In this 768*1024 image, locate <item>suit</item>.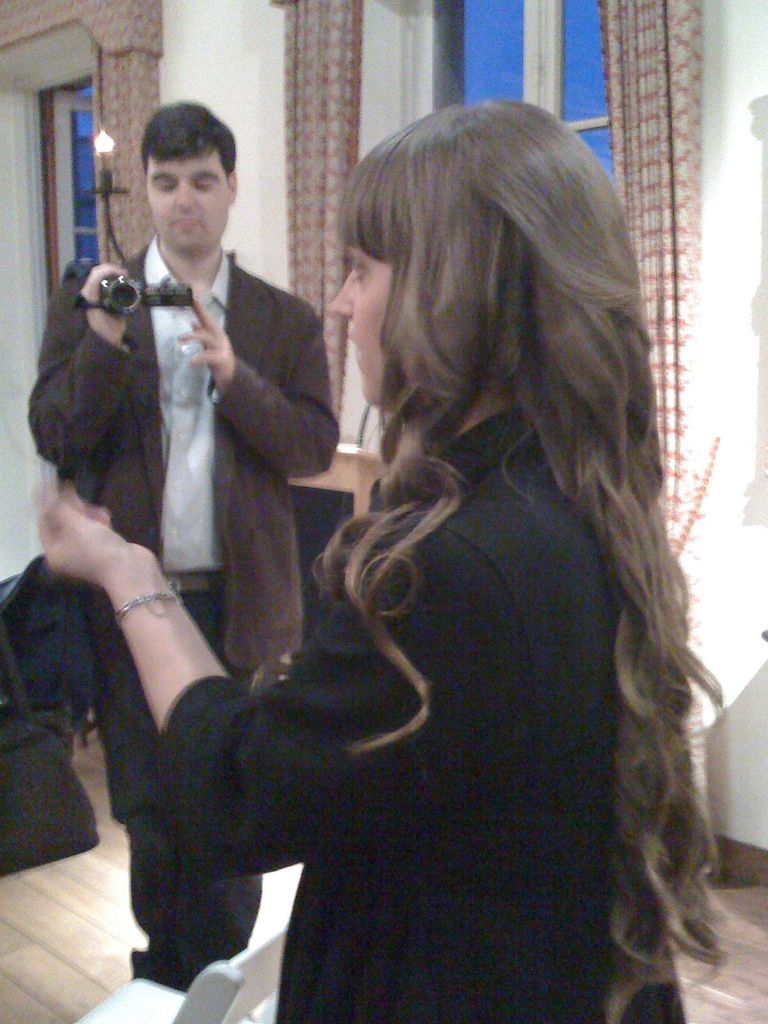
Bounding box: select_region(146, 390, 687, 1023).
